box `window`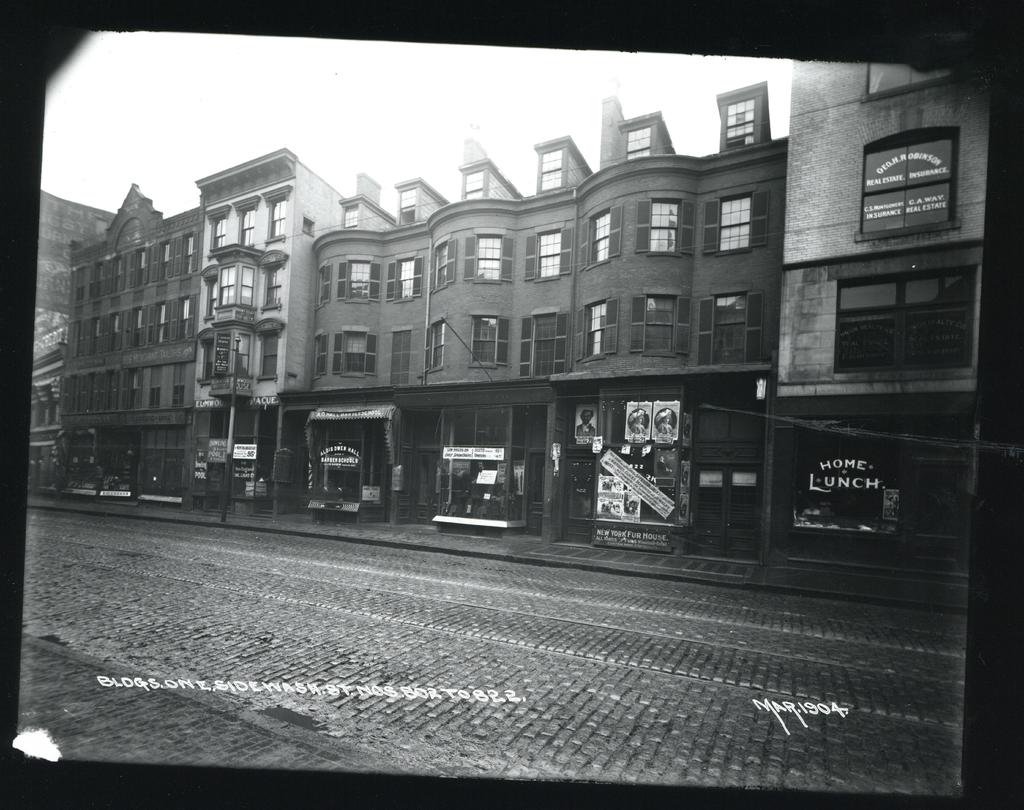
[264,186,290,249]
